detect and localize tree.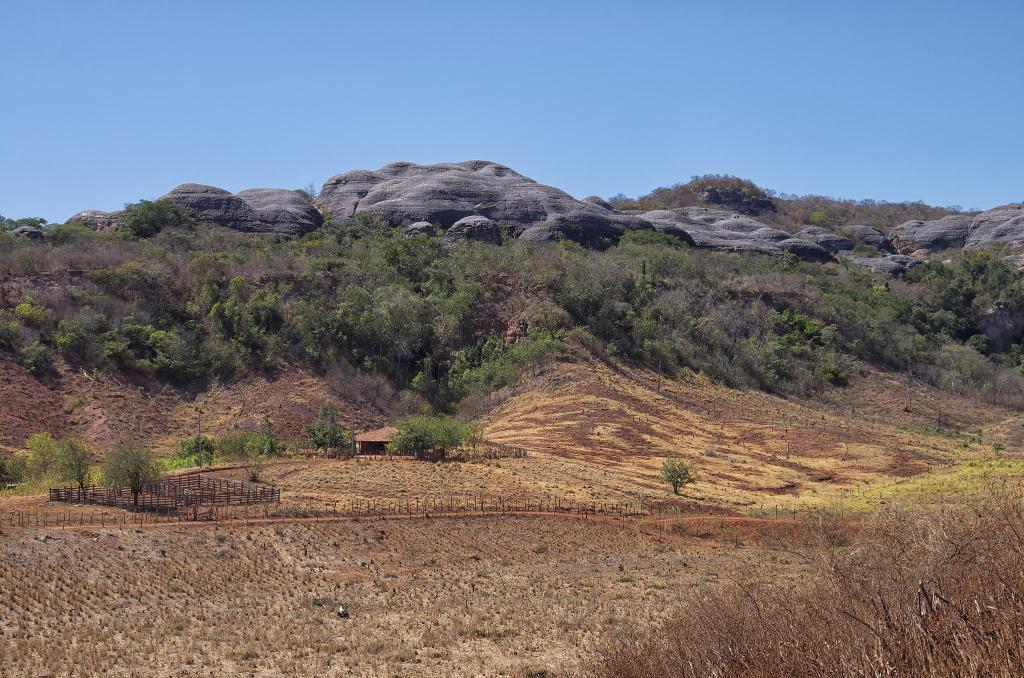
Localized at detection(913, 252, 1020, 396).
